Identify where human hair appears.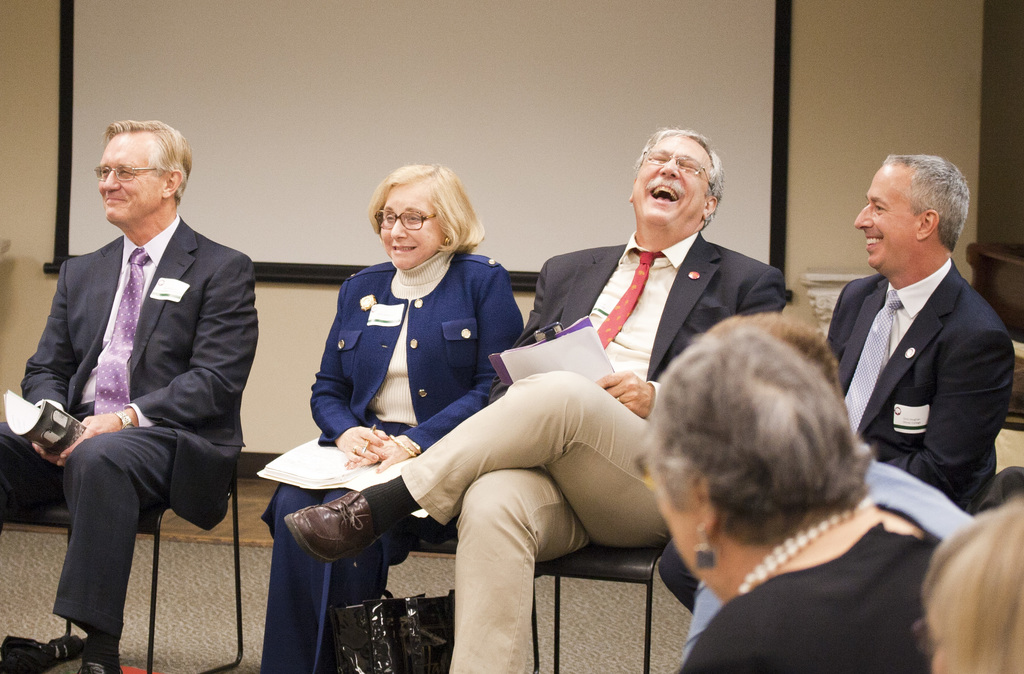
Appears at x1=97, y1=117, x2=193, y2=206.
